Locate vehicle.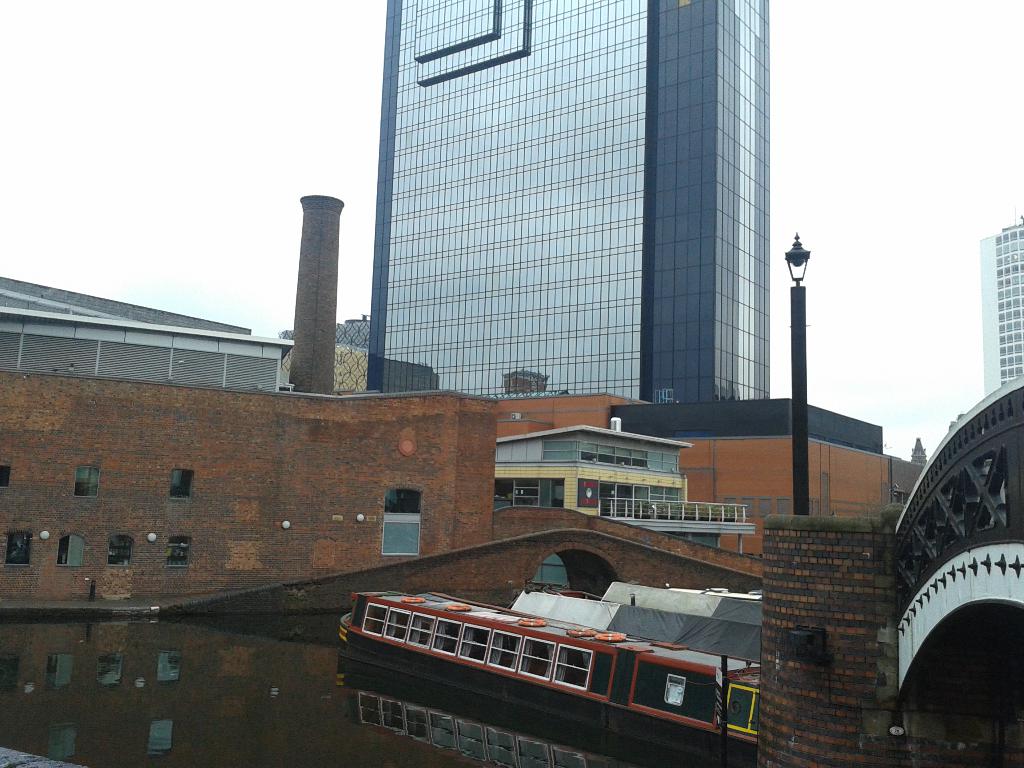
Bounding box: <box>333,579,778,755</box>.
